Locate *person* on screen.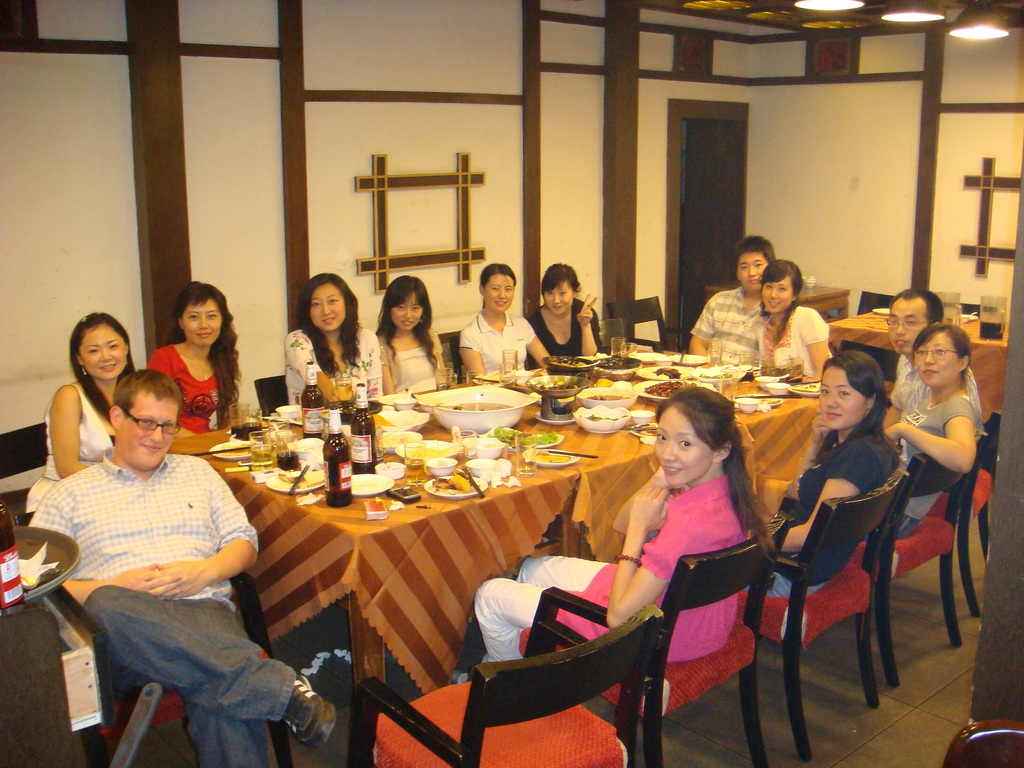
On screen at {"left": 888, "top": 292, "right": 995, "bottom": 433}.
